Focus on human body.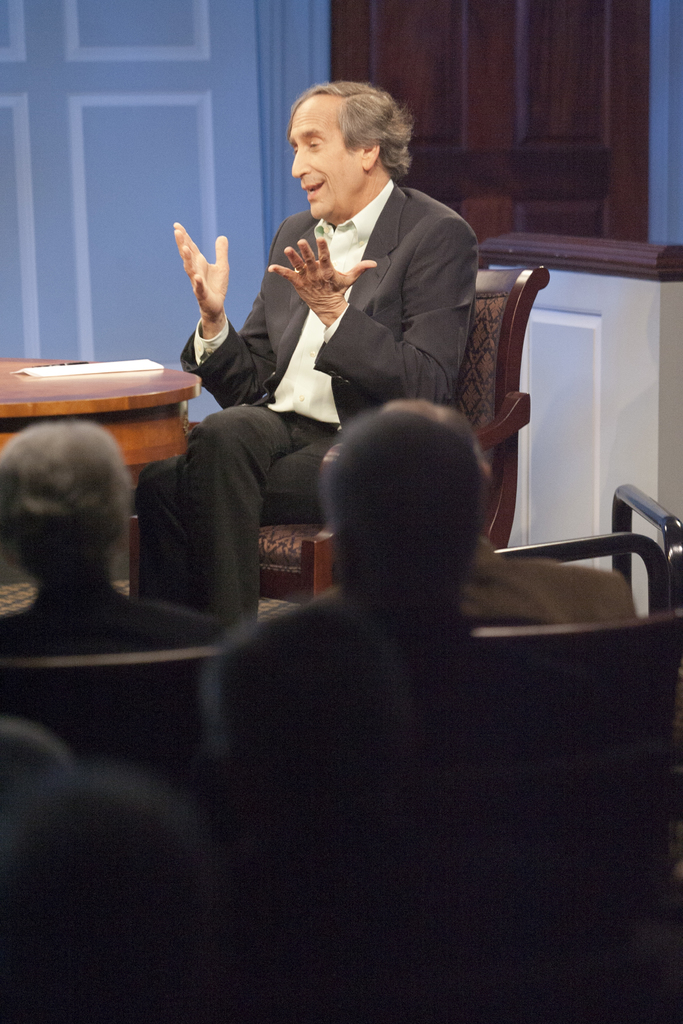
Focused at (176, 186, 486, 637).
